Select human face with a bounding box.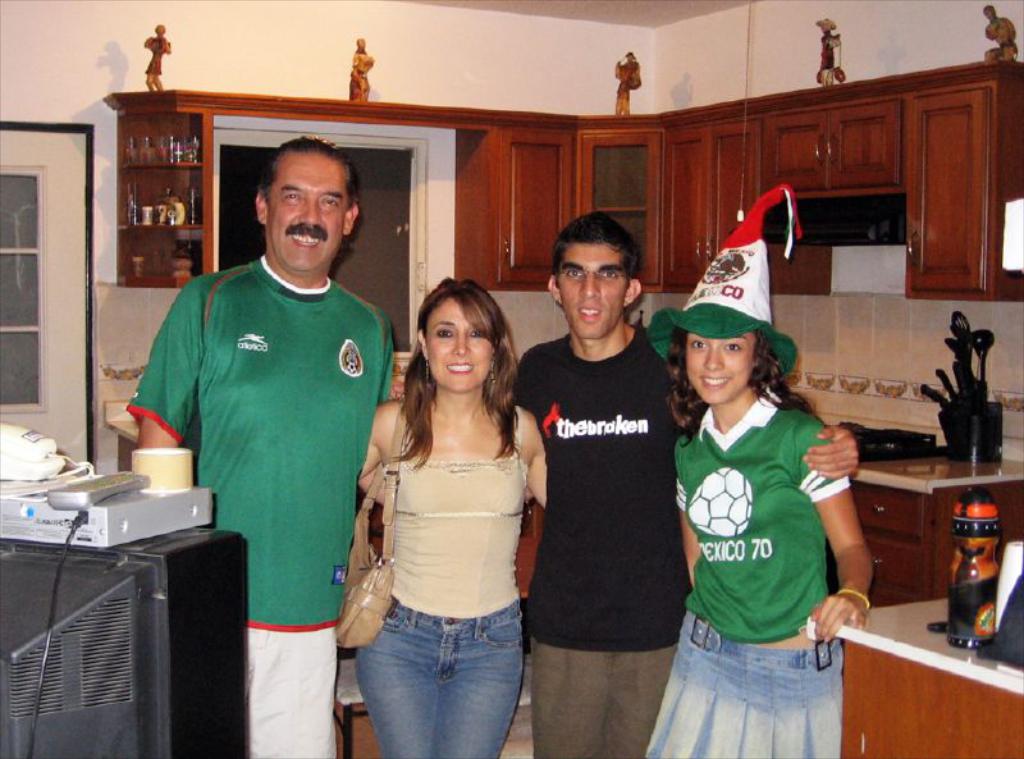
Rect(419, 297, 495, 387).
